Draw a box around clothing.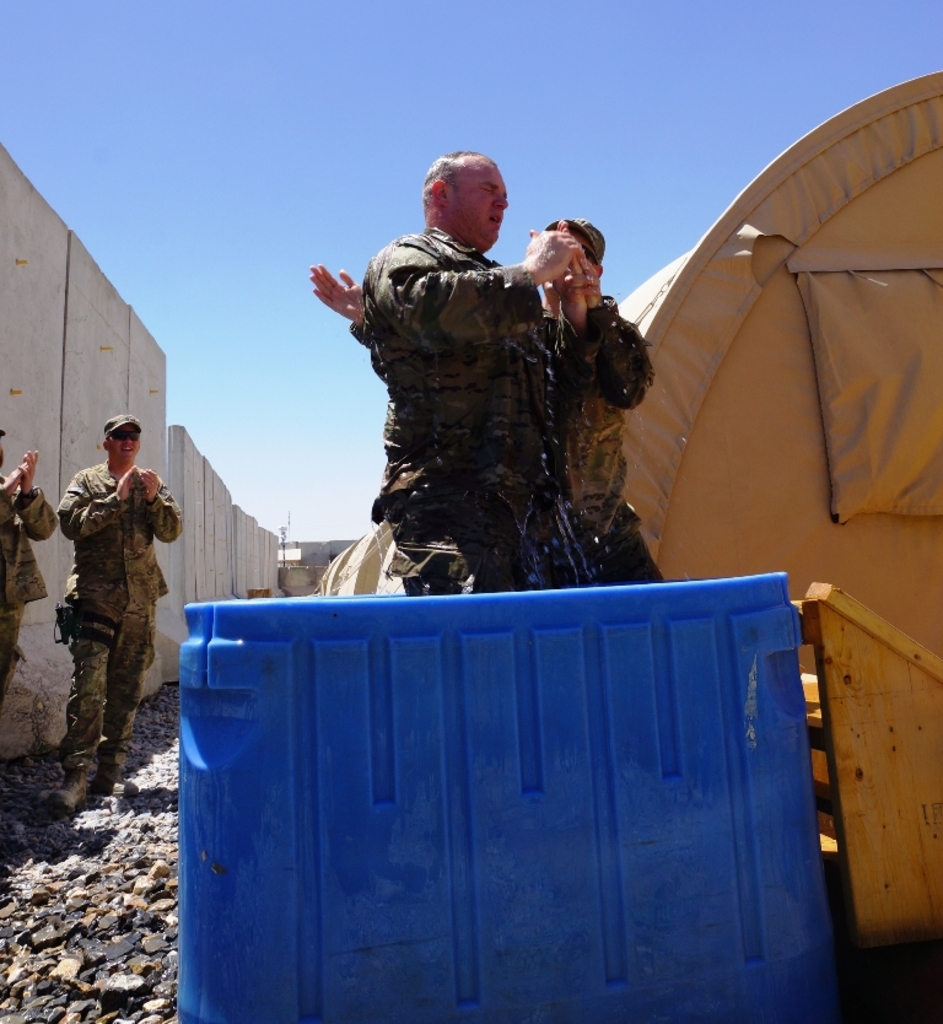
(left=32, top=420, right=180, bottom=761).
